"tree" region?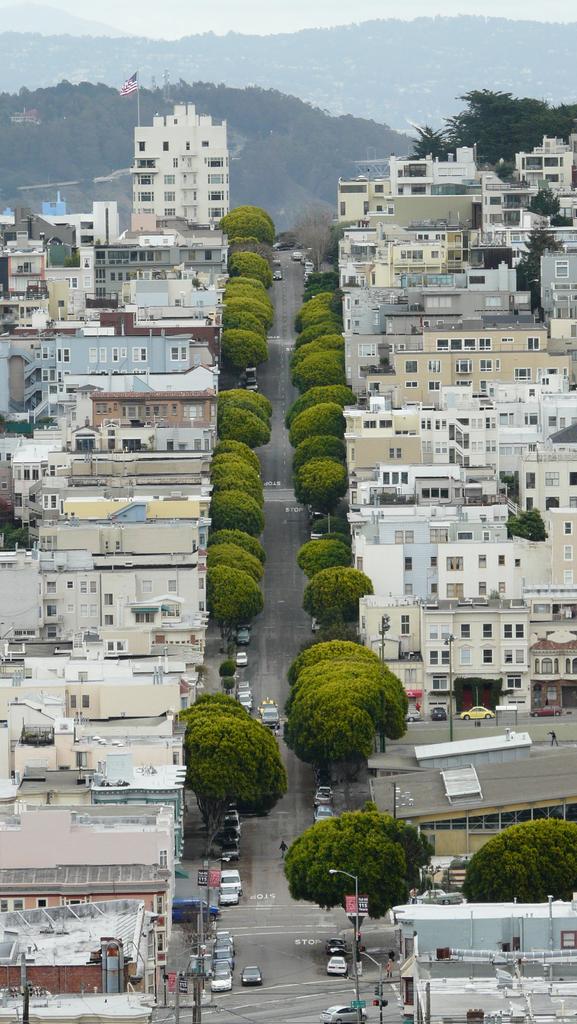
501, 509, 547, 545
